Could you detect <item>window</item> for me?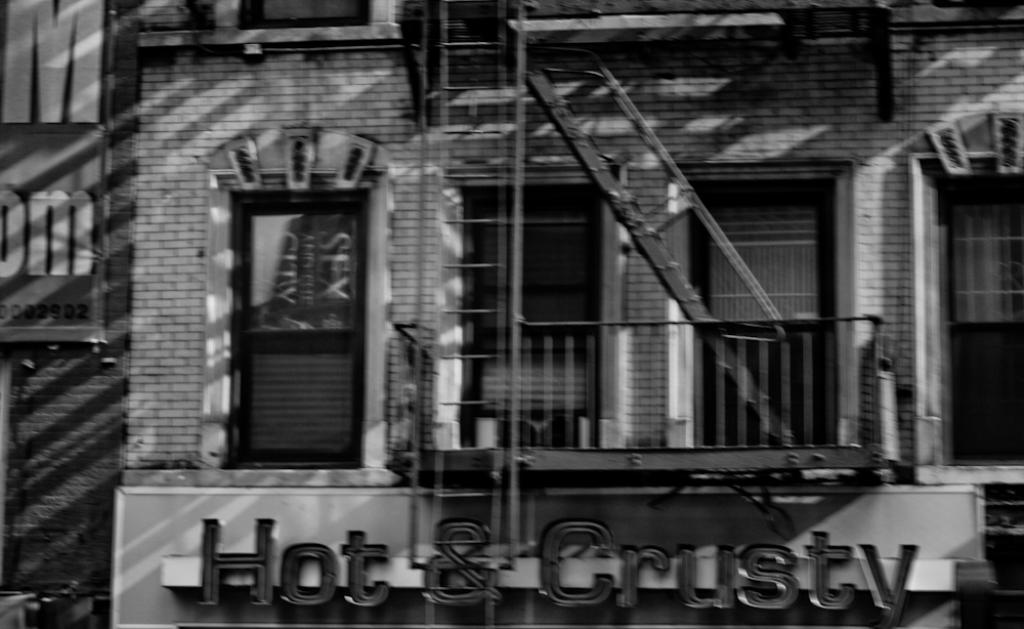
Detection result: left=138, top=0, right=412, bottom=53.
